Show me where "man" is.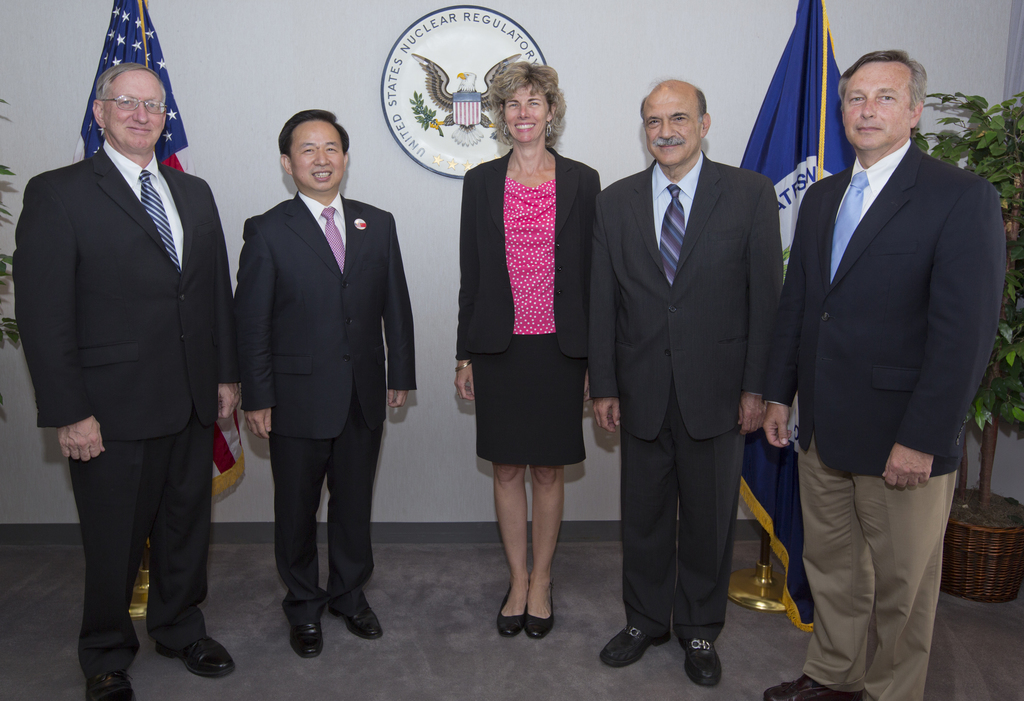
"man" is at {"x1": 586, "y1": 76, "x2": 787, "y2": 687}.
